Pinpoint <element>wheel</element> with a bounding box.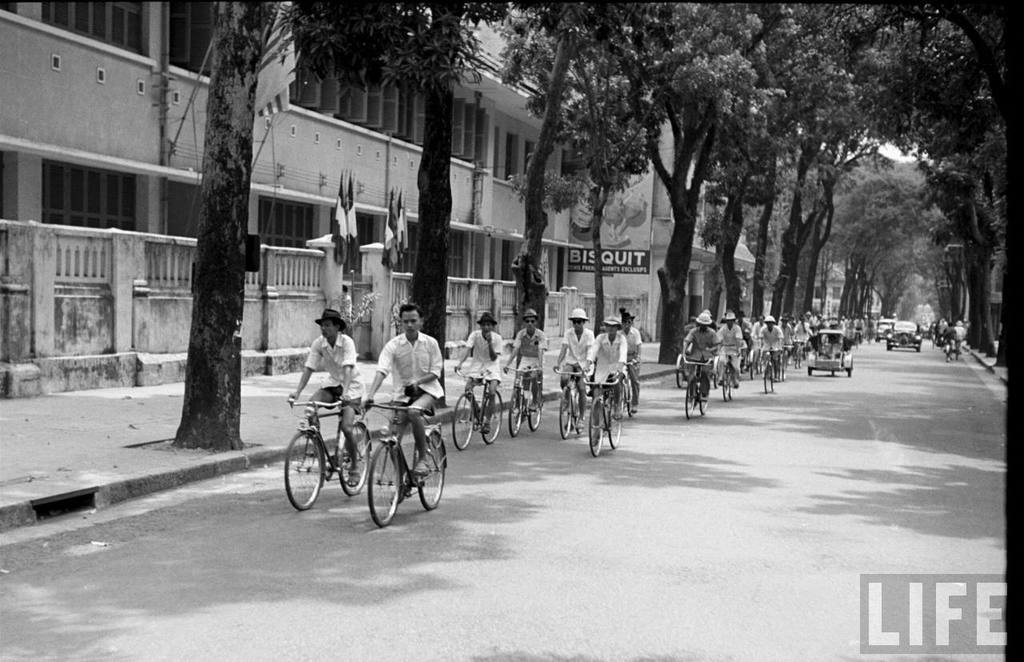
339, 423, 368, 500.
